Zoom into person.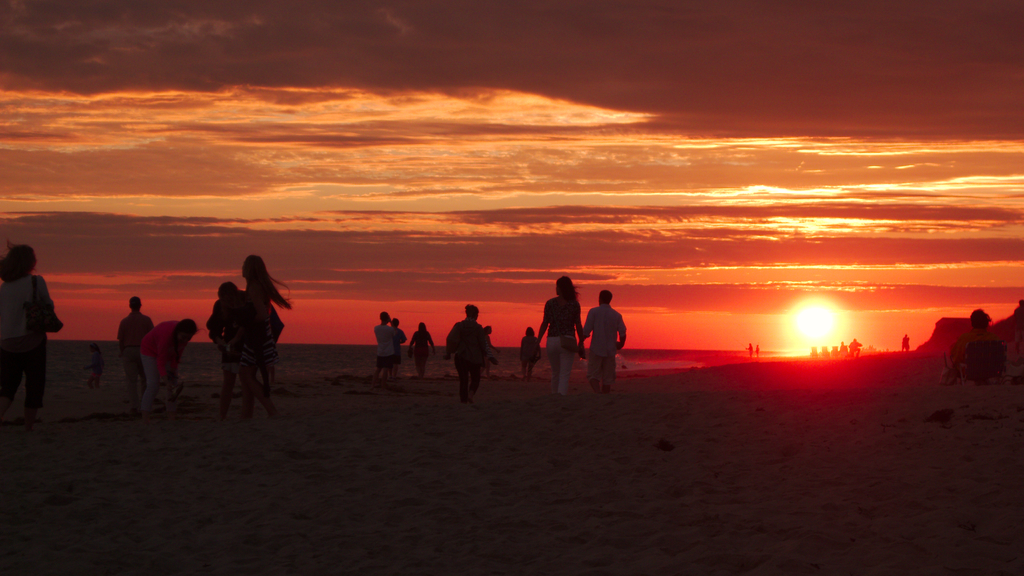
Zoom target: <bbox>1014, 300, 1023, 355</bbox>.
